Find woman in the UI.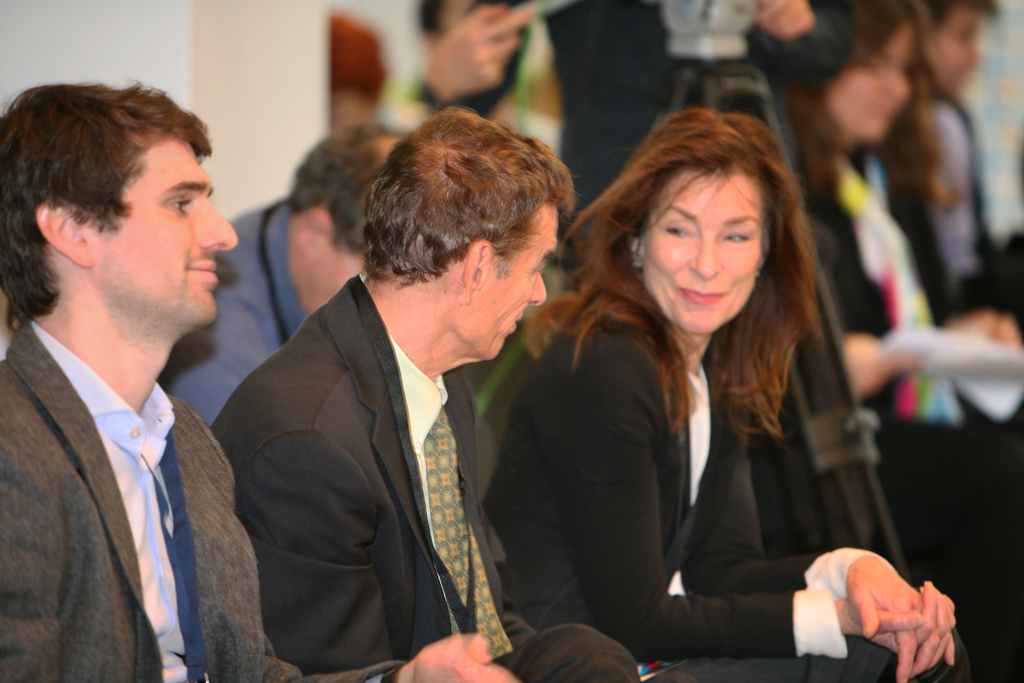
UI element at x1=490 y1=113 x2=914 y2=681.
